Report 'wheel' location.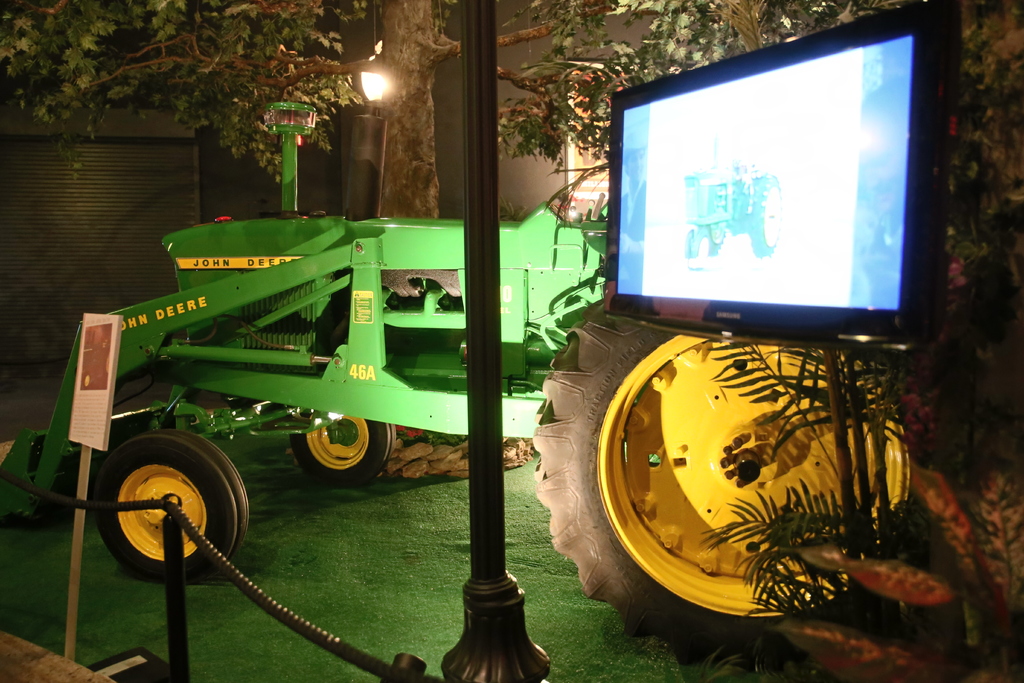
Report: rect(532, 305, 927, 680).
